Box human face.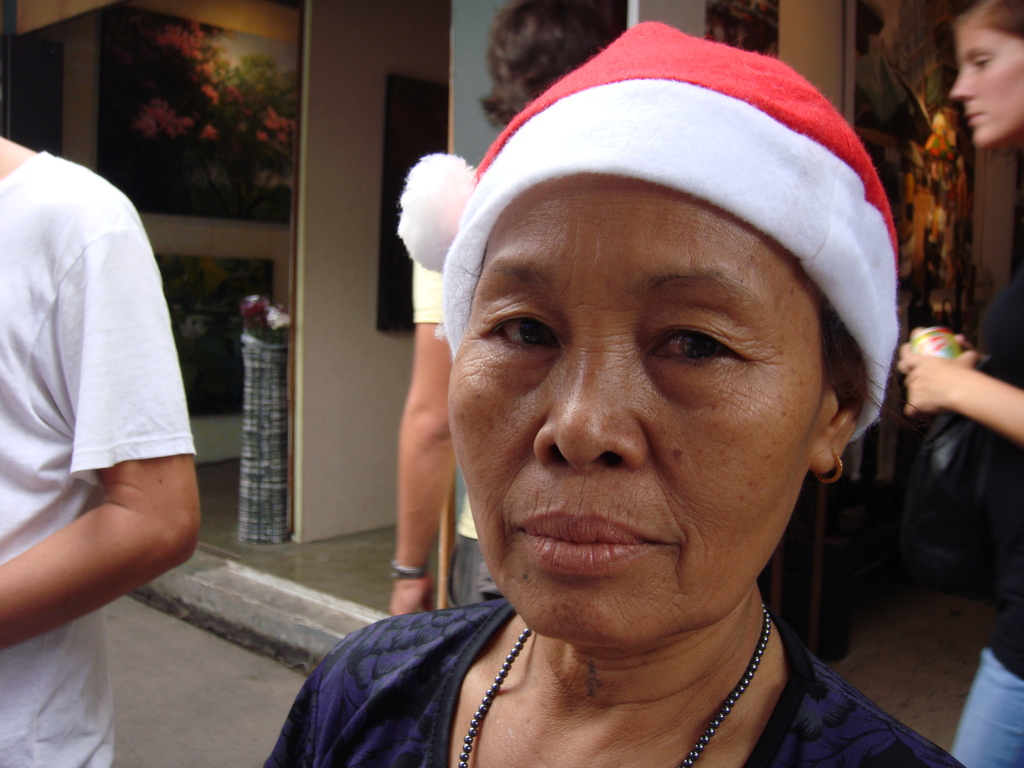
(450, 172, 829, 649).
